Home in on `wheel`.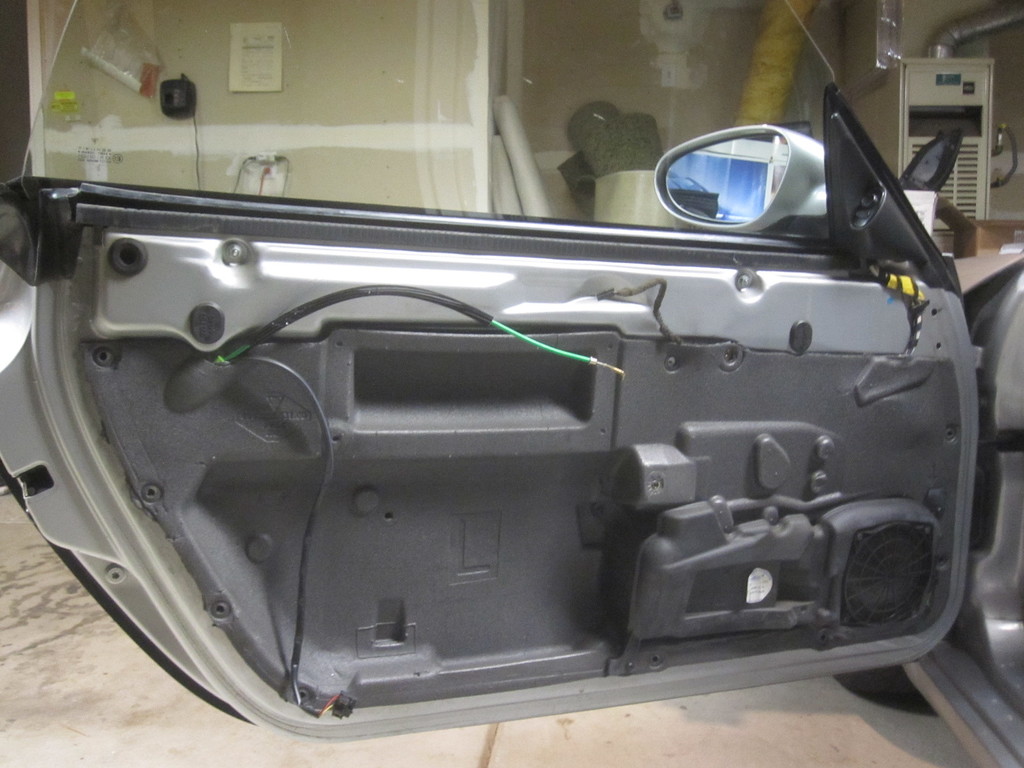
Homed in at (x1=842, y1=529, x2=938, y2=636).
